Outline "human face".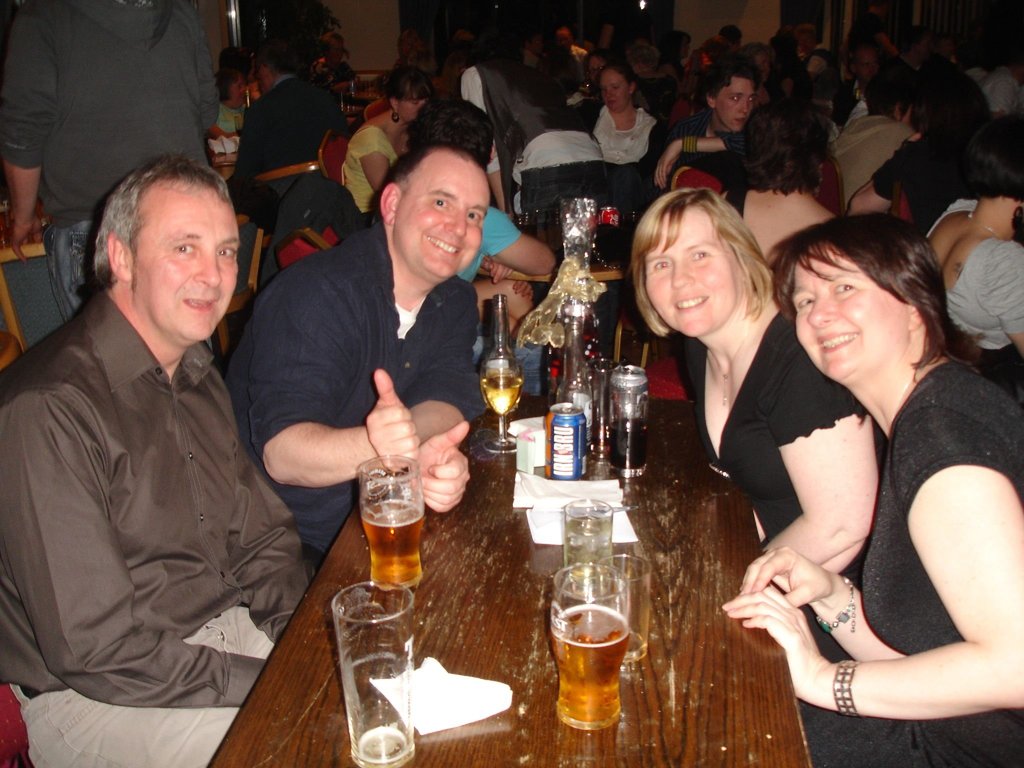
Outline: detection(755, 54, 772, 78).
